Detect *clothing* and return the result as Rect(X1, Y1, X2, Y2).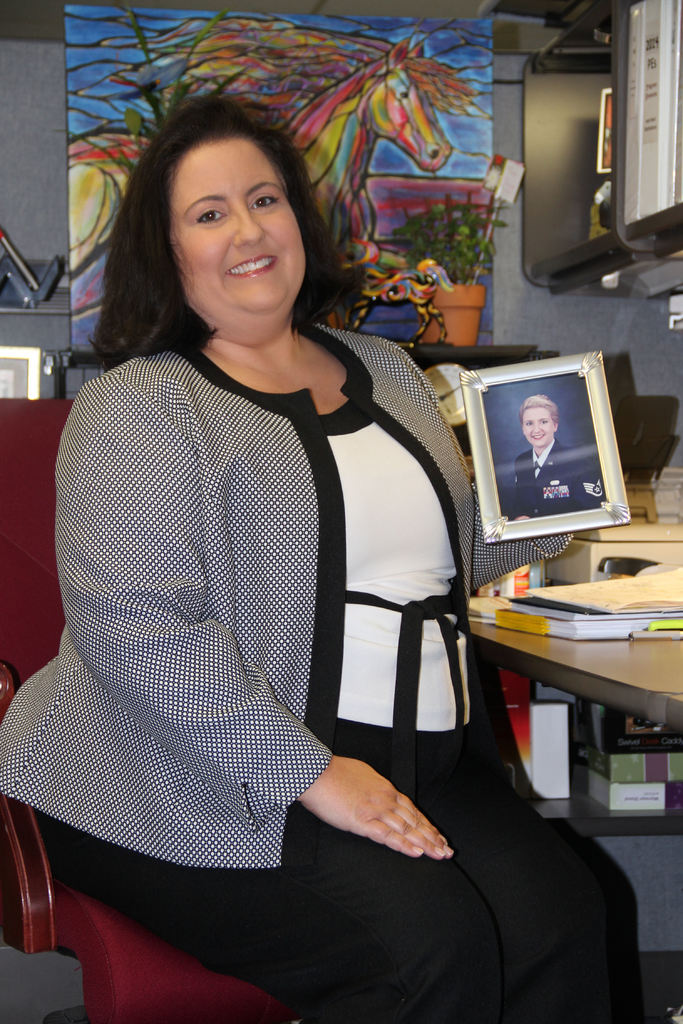
Rect(0, 315, 648, 1023).
